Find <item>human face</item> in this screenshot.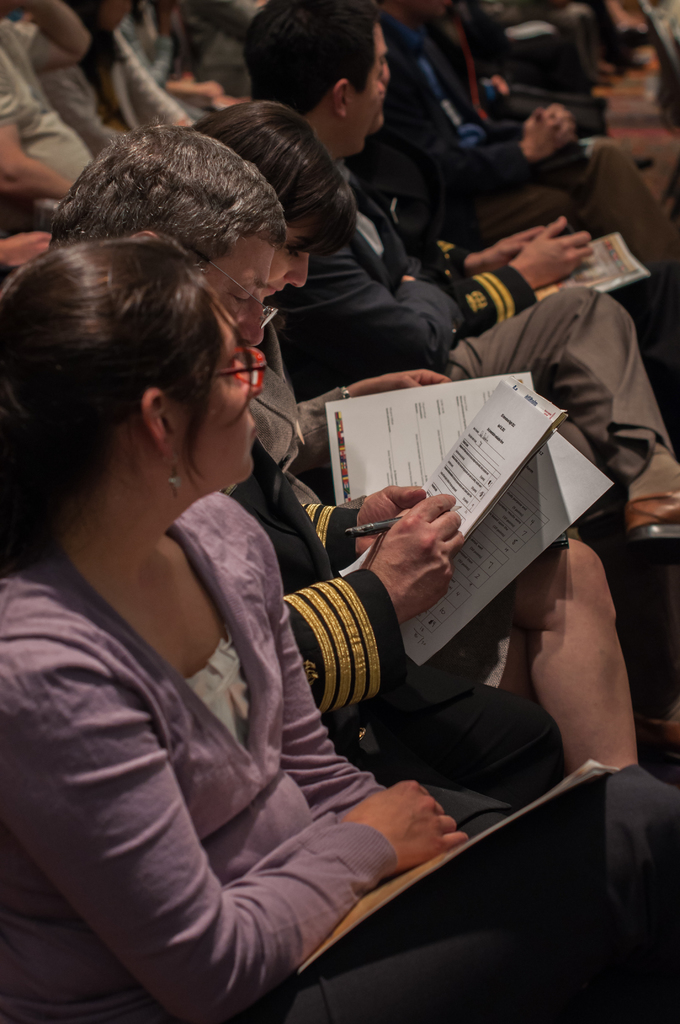
The bounding box for <item>human face</item> is 263/222/315/297.
